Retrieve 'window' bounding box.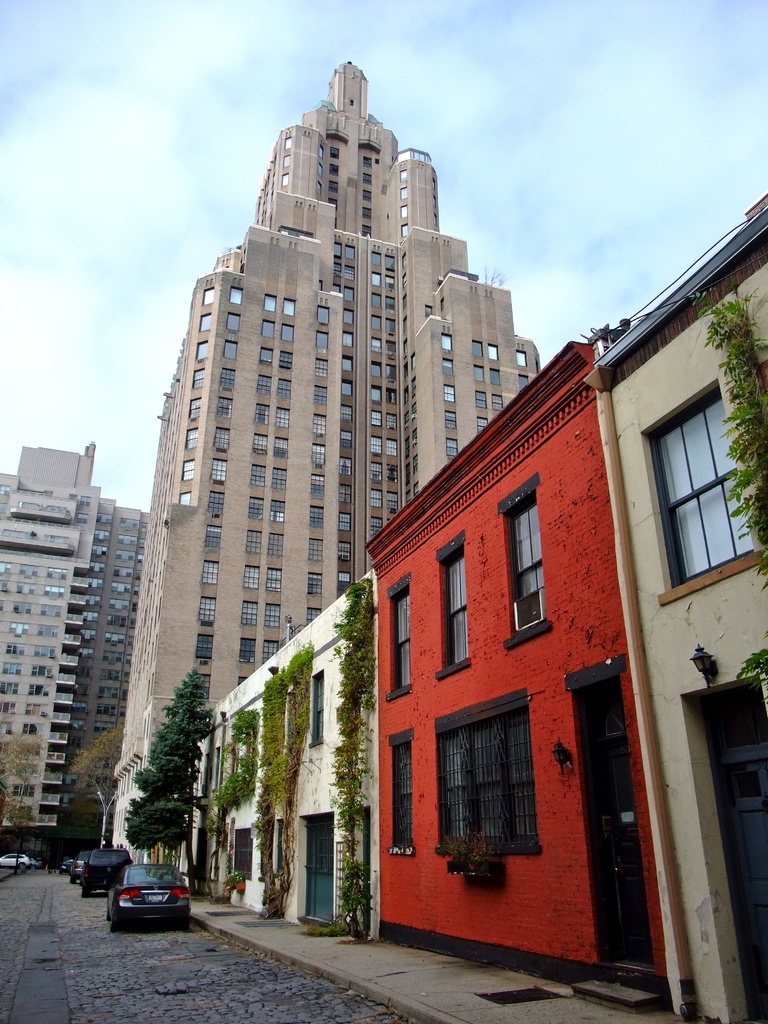
Bounding box: x1=333 y1=262 x2=340 y2=278.
